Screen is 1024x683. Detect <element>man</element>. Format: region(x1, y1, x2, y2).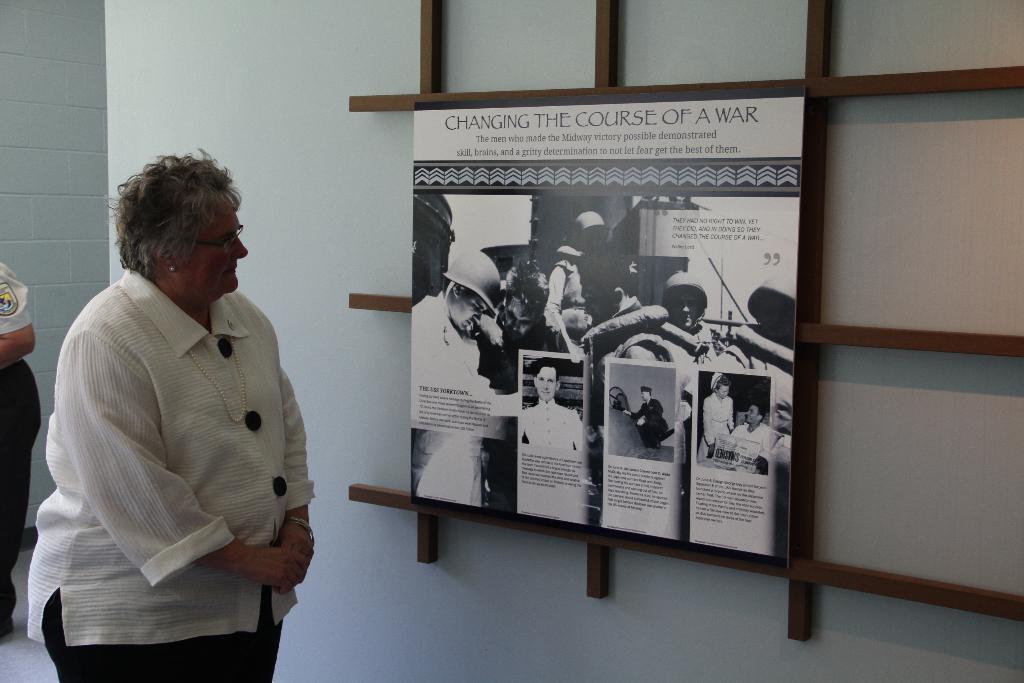
region(722, 274, 793, 441).
